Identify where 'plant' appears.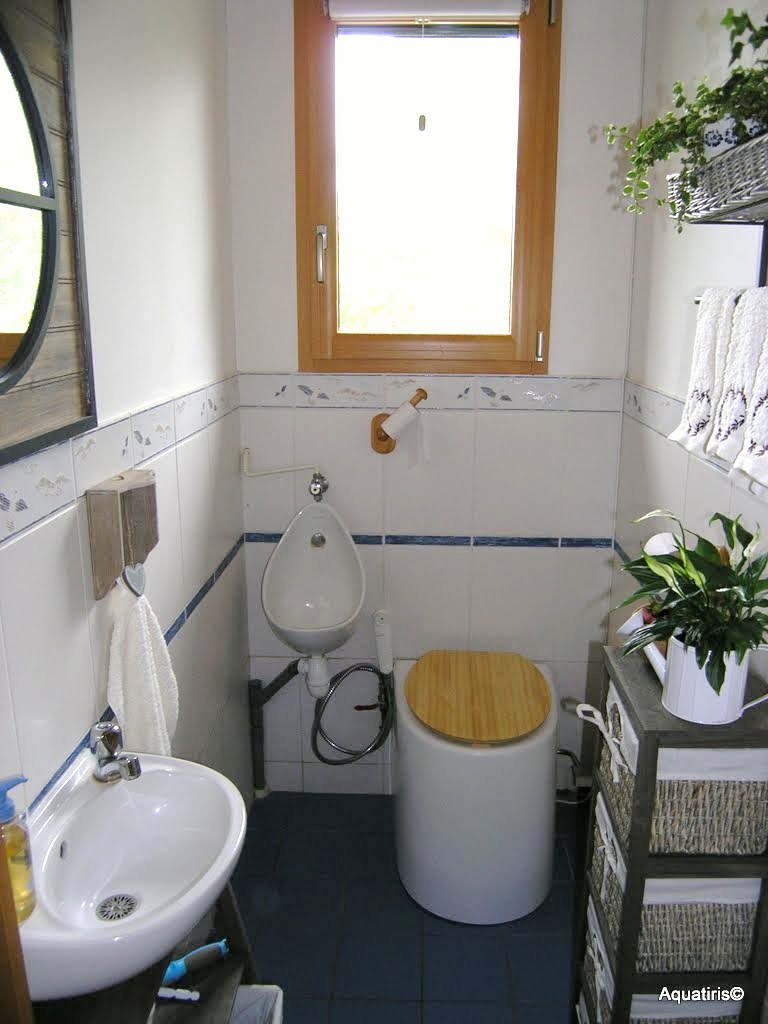
Appears at bbox=(625, 490, 761, 725).
